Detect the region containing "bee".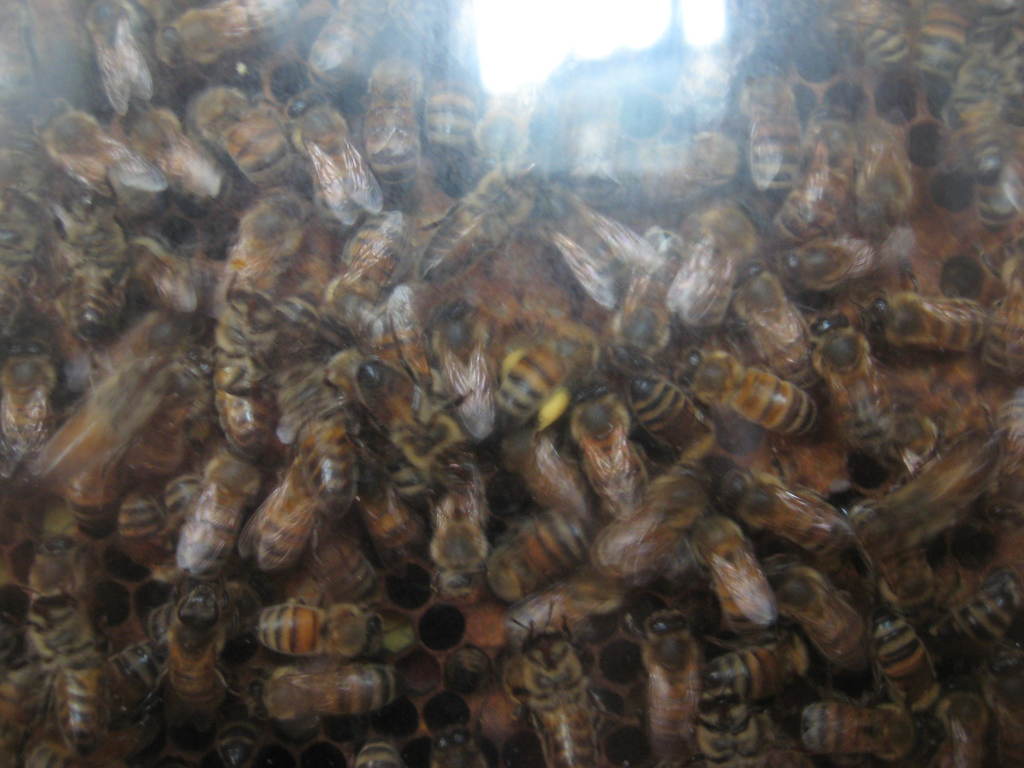
bbox=(482, 580, 616, 653).
